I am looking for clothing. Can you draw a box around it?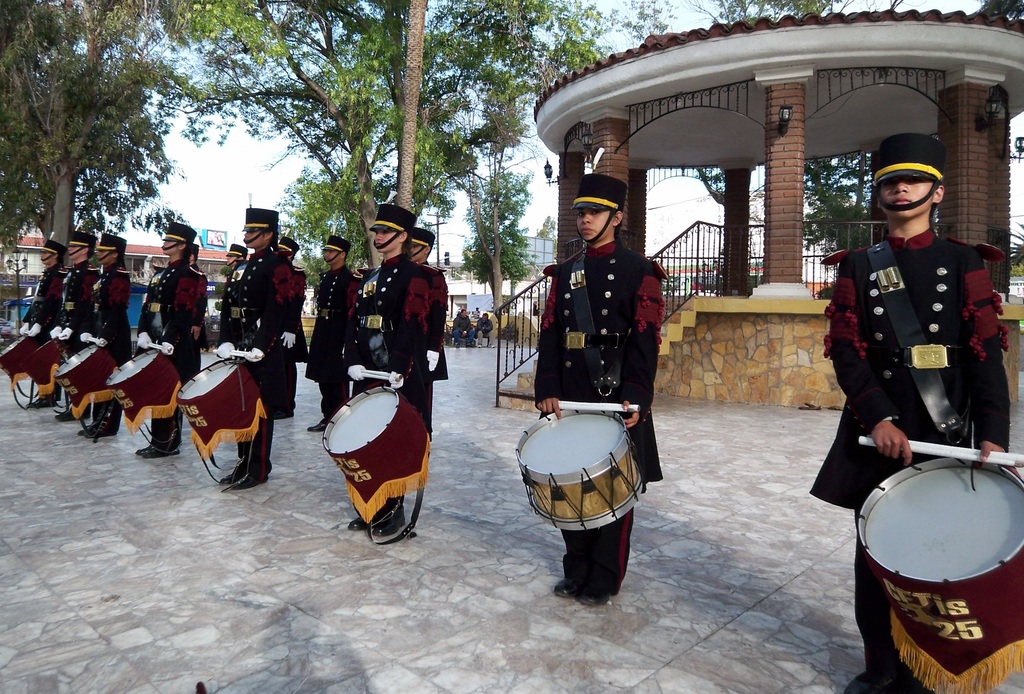
Sure, the bounding box is [82, 262, 136, 425].
